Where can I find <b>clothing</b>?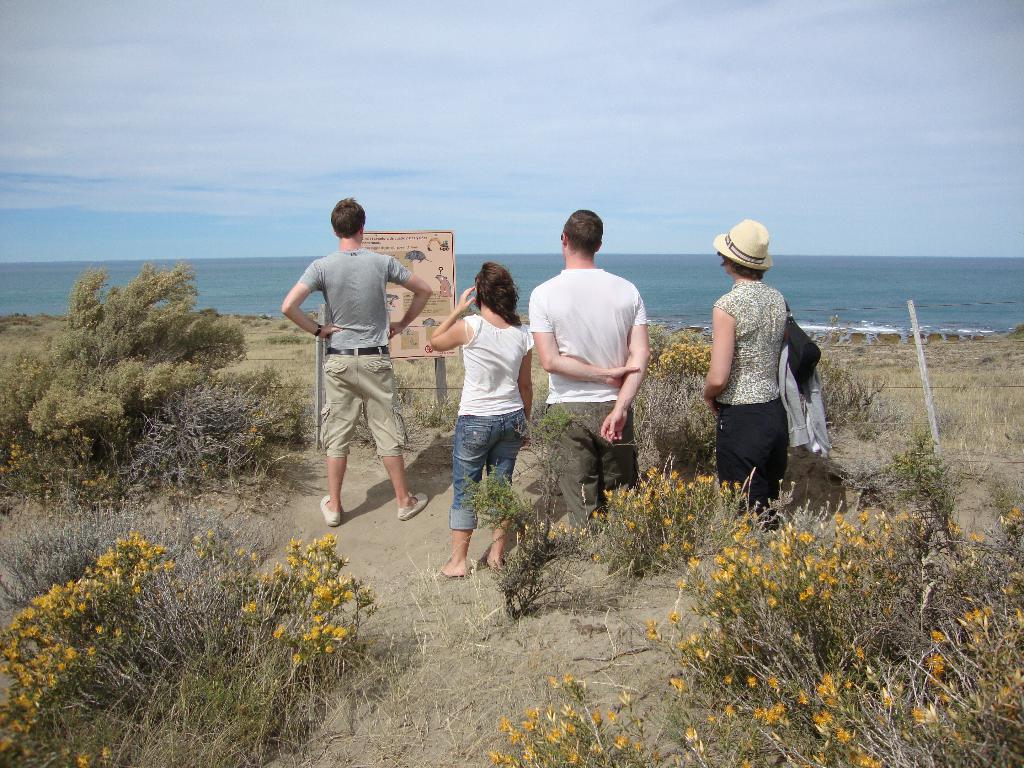
You can find it at left=324, top=354, right=412, bottom=458.
